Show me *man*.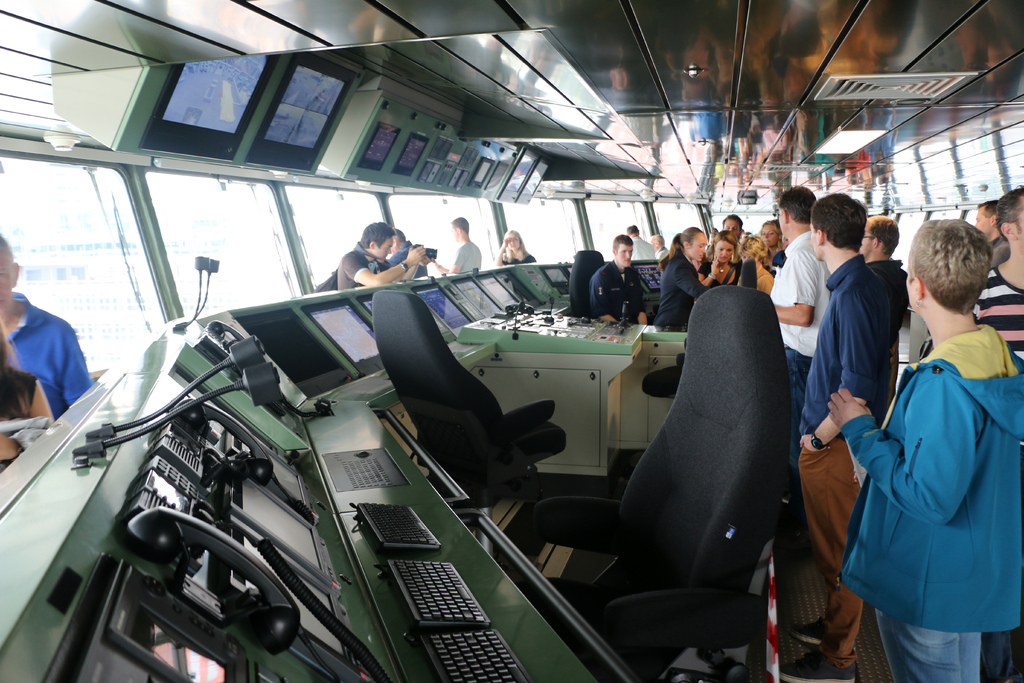
*man* is here: 724/218/745/234.
